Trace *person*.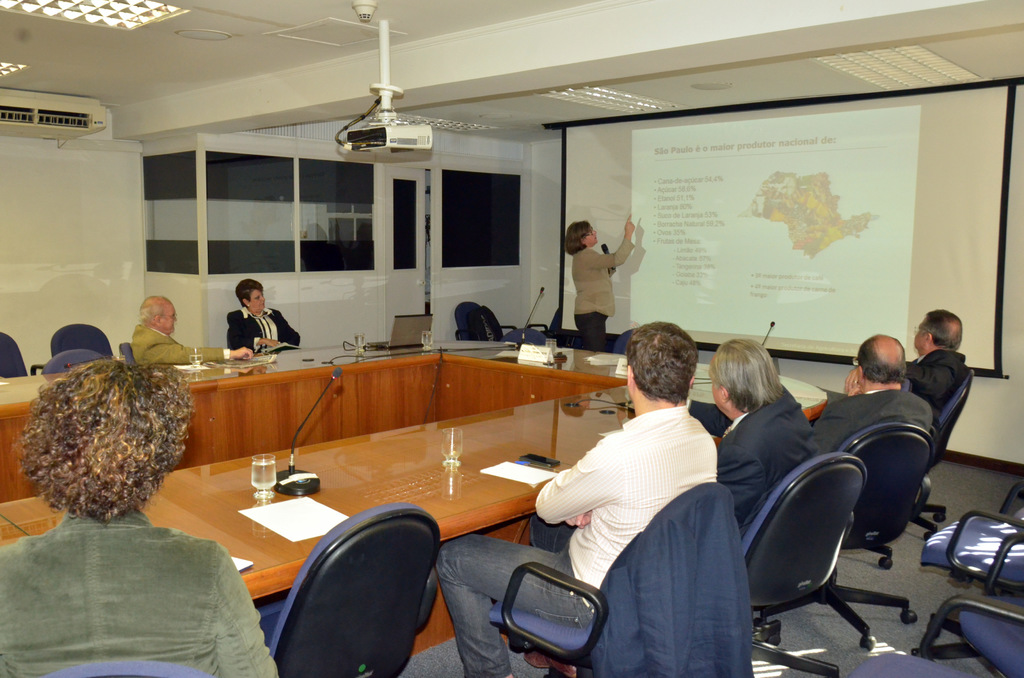
Traced to {"left": 906, "top": 298, "right": 983, "bottom": 430}.
